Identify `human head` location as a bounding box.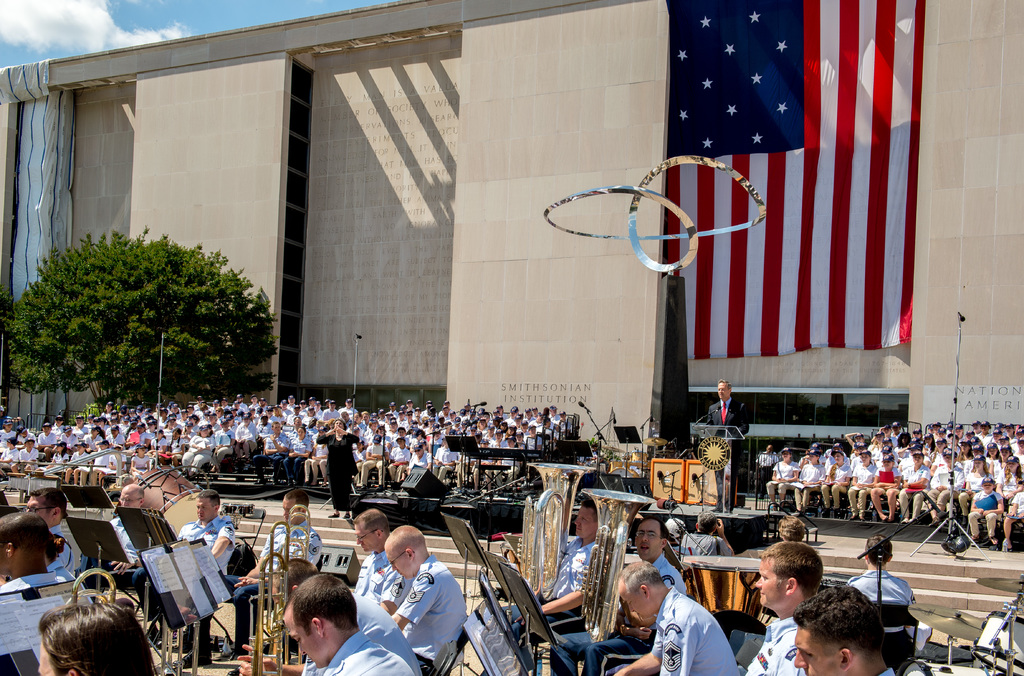
(573,495,600,538).
